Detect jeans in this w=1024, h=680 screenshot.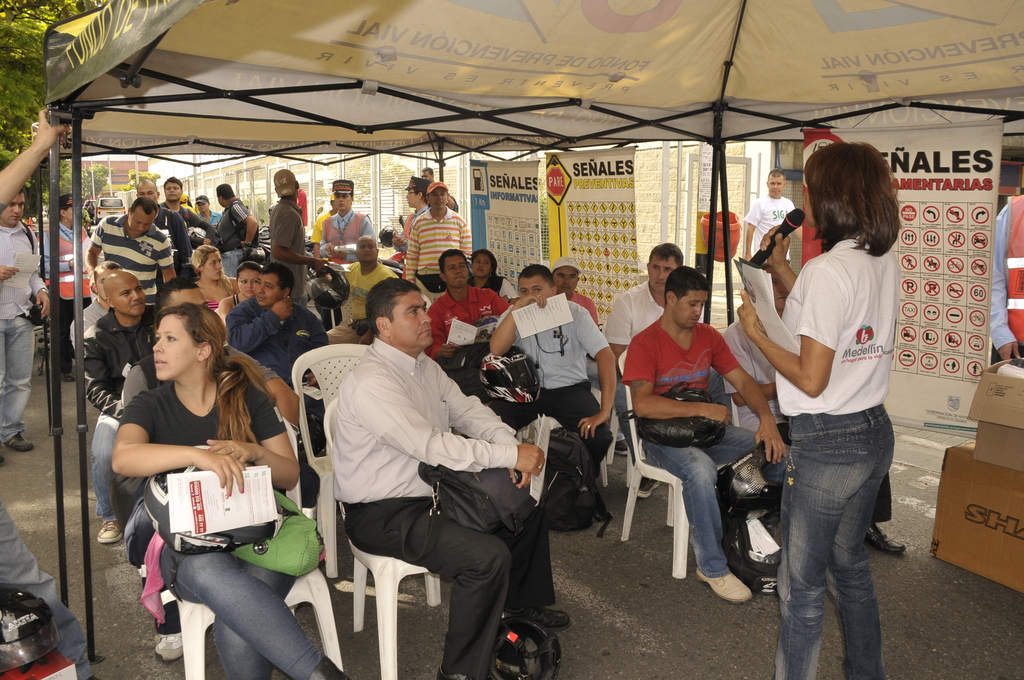
Detection: <region>0, 321, 29, 442</region>.
